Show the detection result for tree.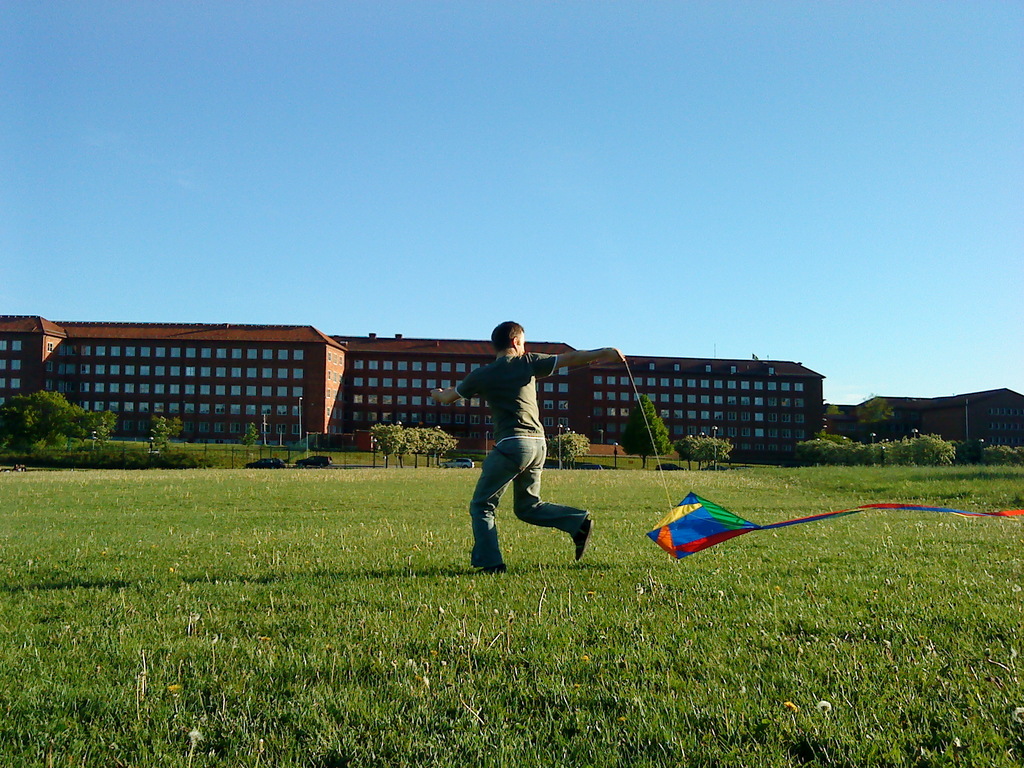
l=678, t=431, r=710, b=467.
